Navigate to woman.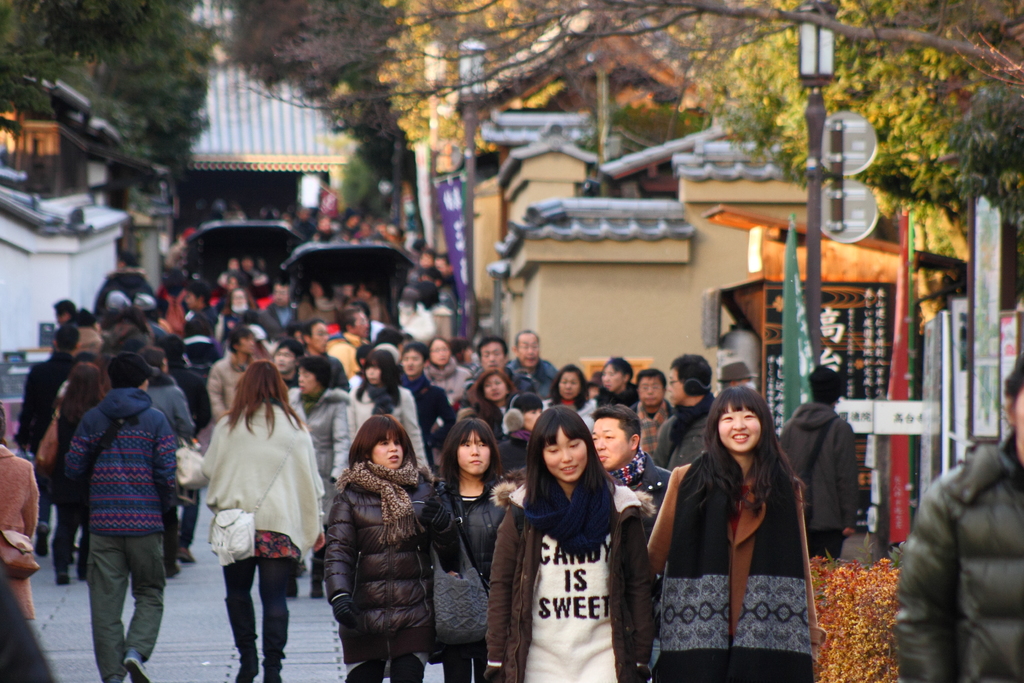
Navigation target: {"x1": 491, "y1": 395, "x2": 643, "y2": 682}.
